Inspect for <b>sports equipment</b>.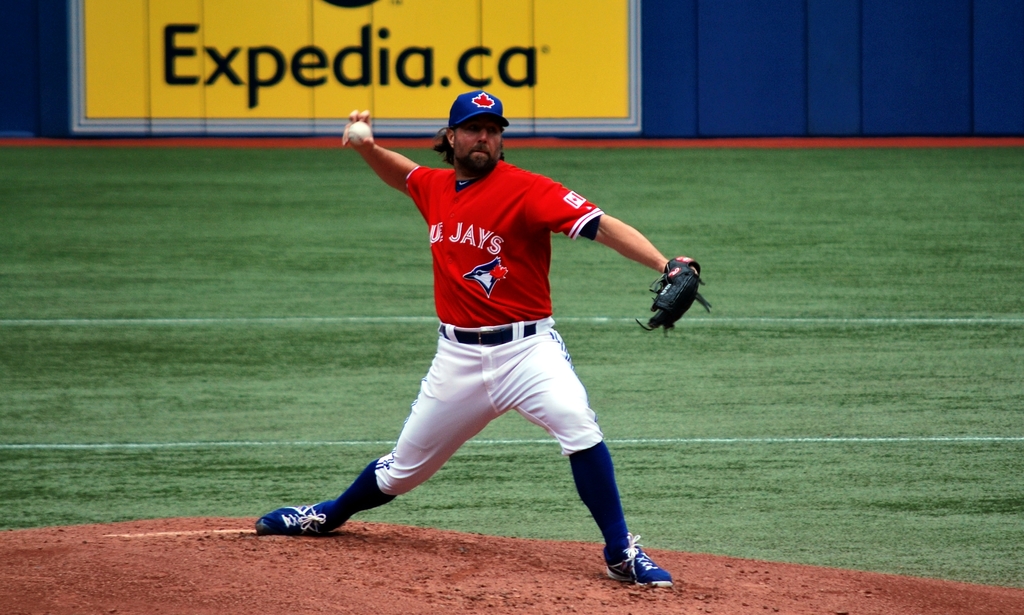
Inspection: bbox=(641, 258, 714, 332).
